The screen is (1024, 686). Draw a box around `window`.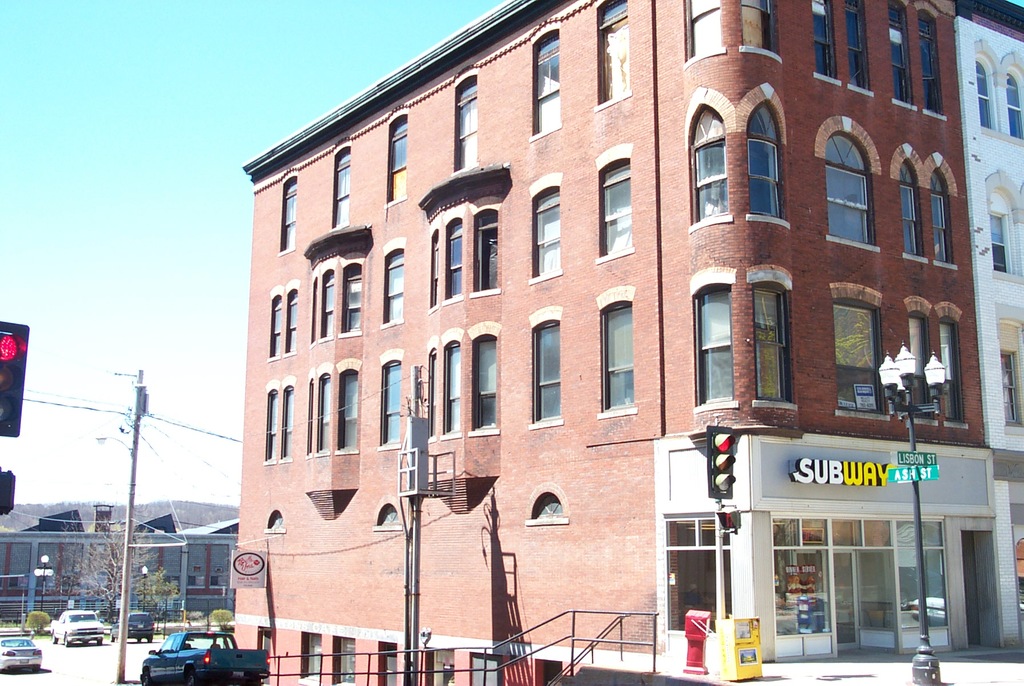
x1=668, y1=516, x2=733, y2=630.
